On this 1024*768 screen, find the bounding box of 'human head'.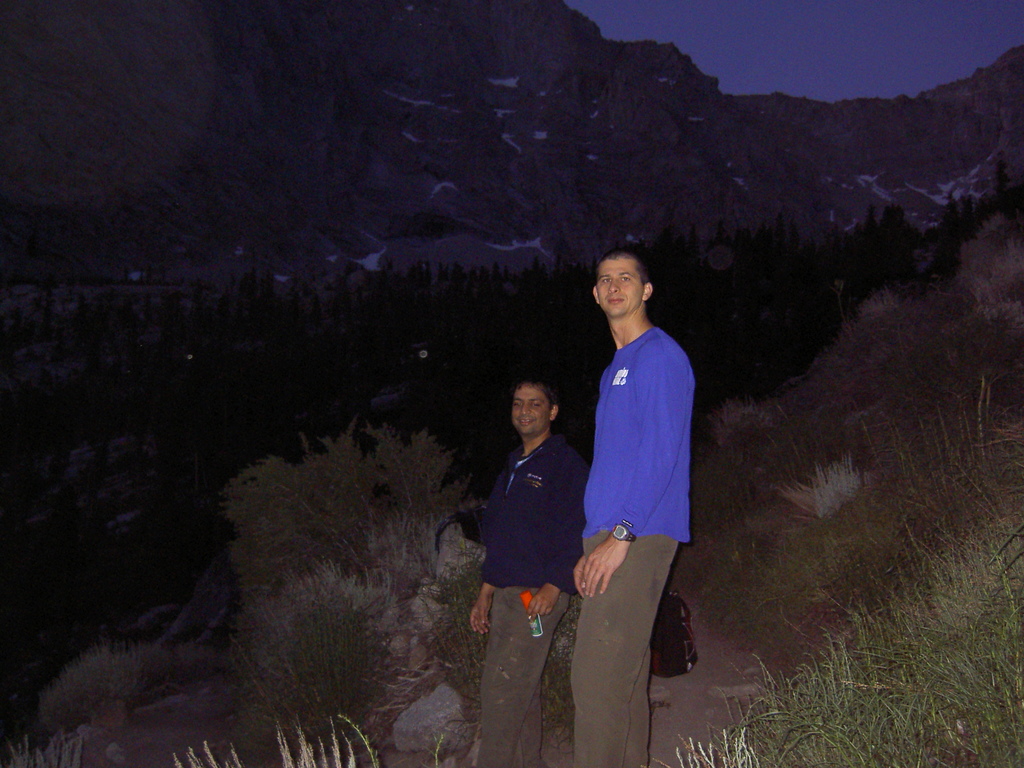
Bounding box: {"x1": 587, "y1": 246, "x2": 651, "y2": 319}.
